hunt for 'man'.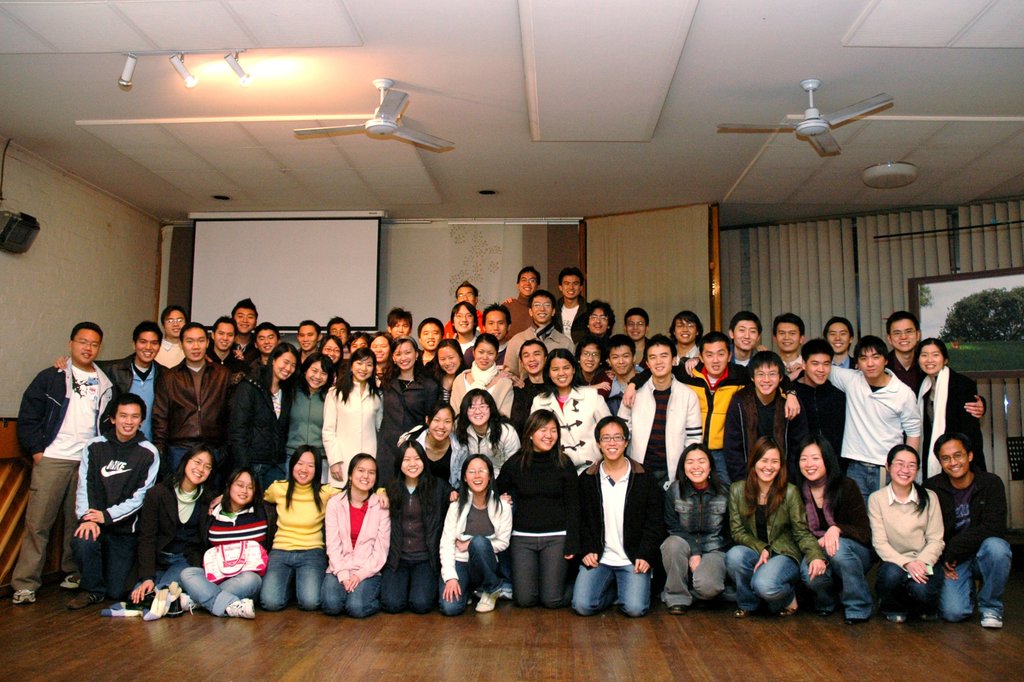
Hunted down at [left=727, top=309, right=769, bottom=371].
